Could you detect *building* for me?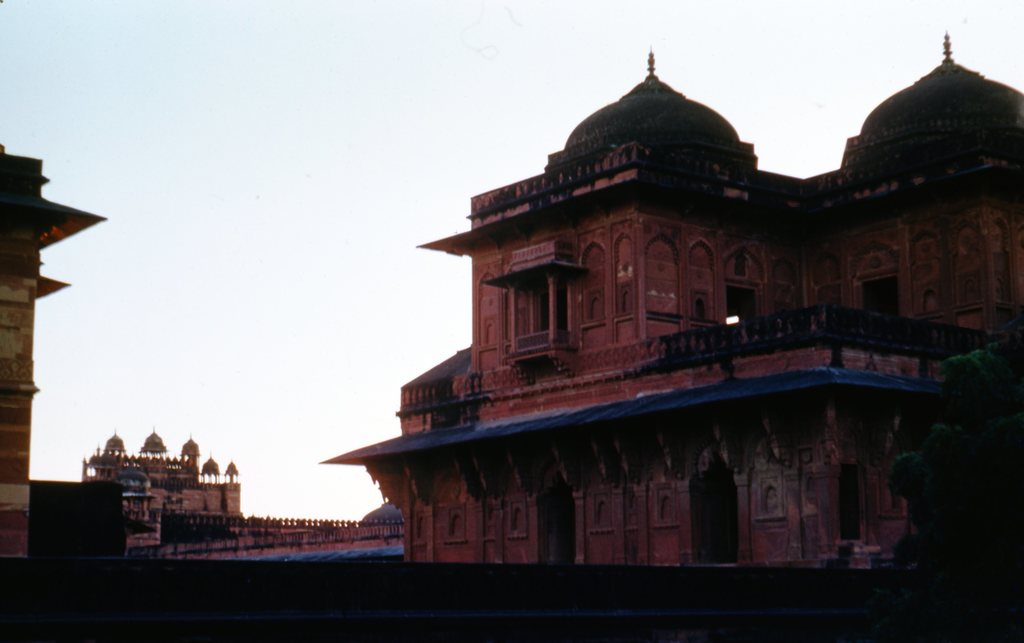
Detection result: [x1=80, y1=419, x2=244, y2=553].
